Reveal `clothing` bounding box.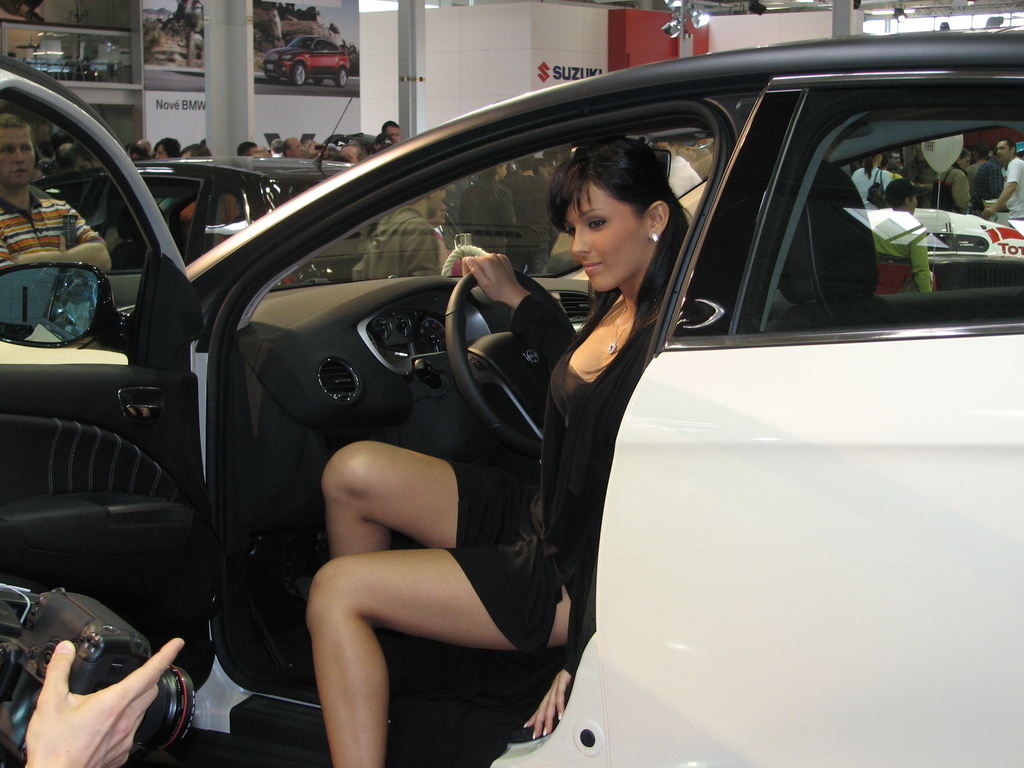
Revealed: 937, 164, 974, 212.
